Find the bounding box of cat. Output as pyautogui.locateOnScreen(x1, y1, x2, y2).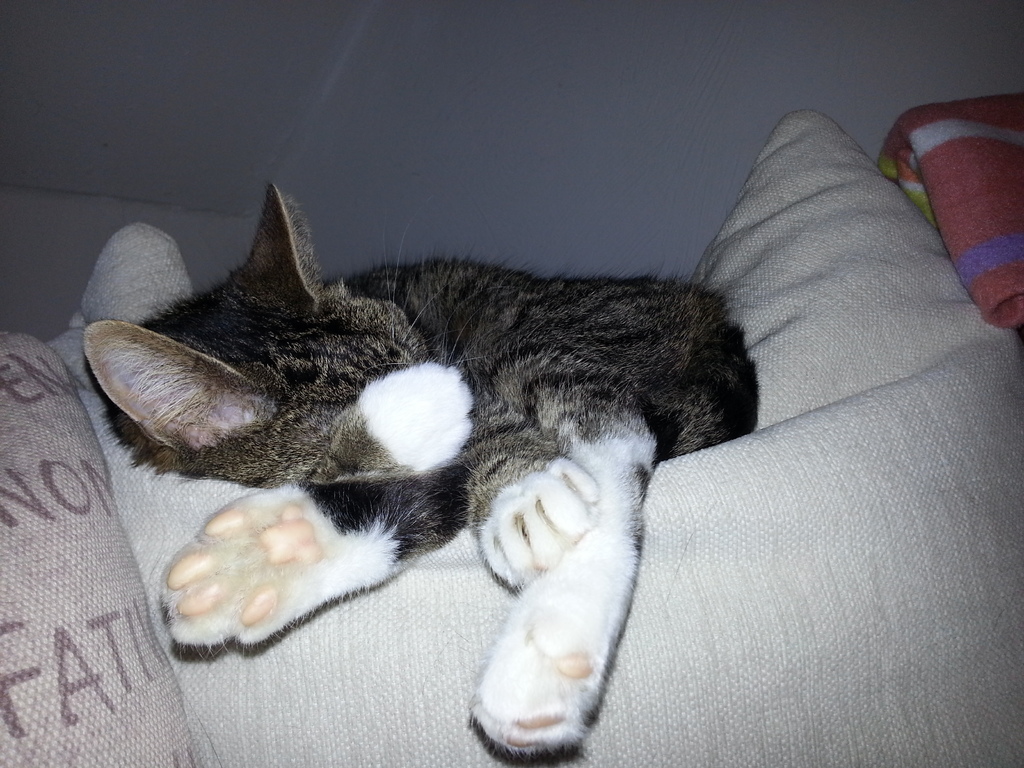
pyautogui.locateOnScreen(77, 183, 761, 767).
